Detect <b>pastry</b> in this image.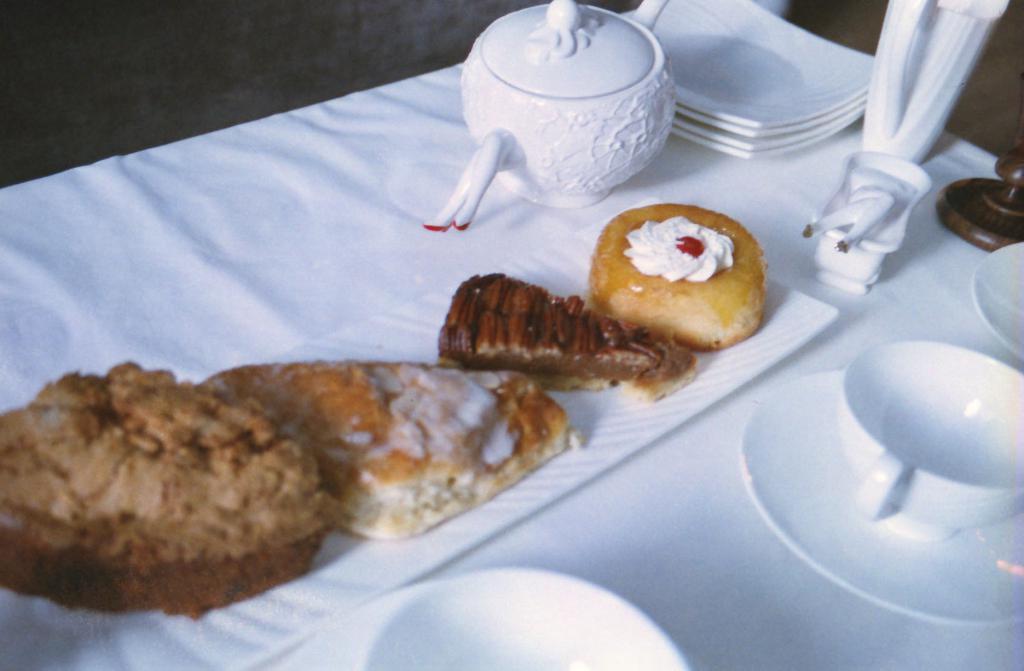
Detection: l=588, t=200, r=772, b=352.
